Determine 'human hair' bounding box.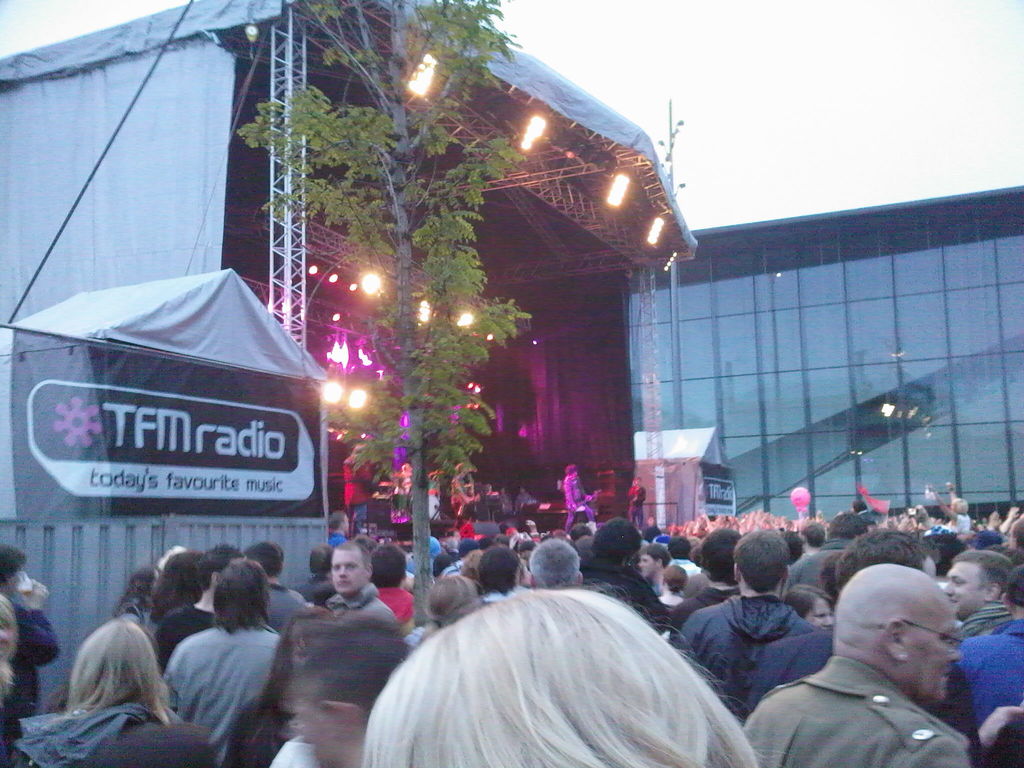
Determined: <box>1013,515,1023,548</box>.
